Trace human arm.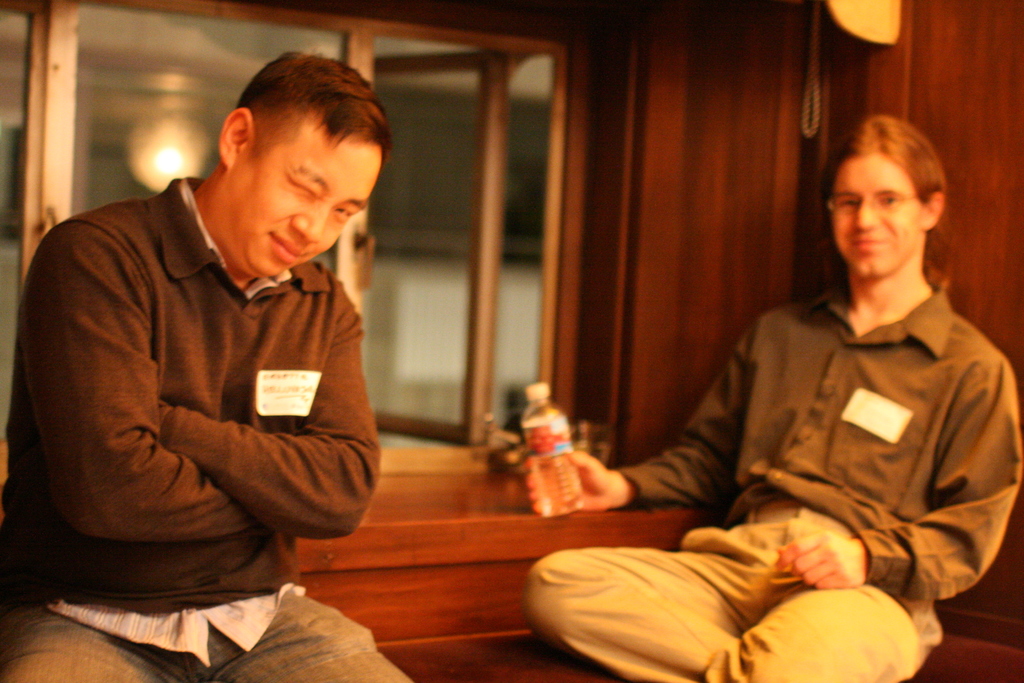
Traced to left=145, top=297, right=392, bottom=545.
